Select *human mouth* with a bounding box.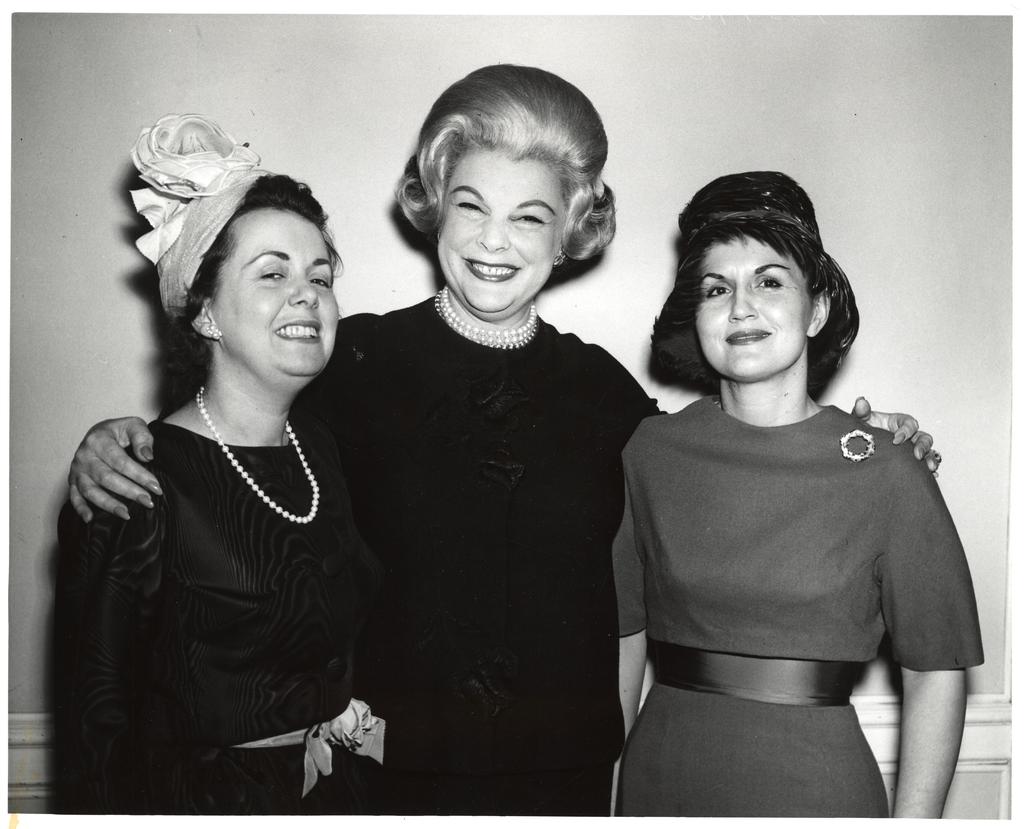
box=[264, 311, 323, 340].
